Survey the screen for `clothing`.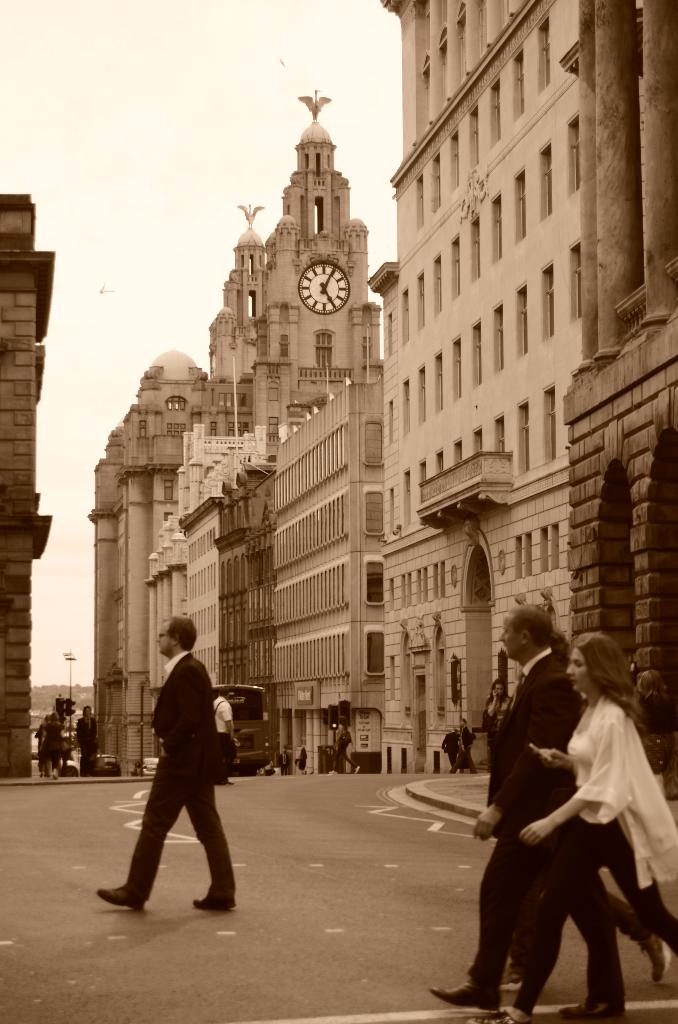
Survey found: left=452, top=717, right=480, bottom=774.
